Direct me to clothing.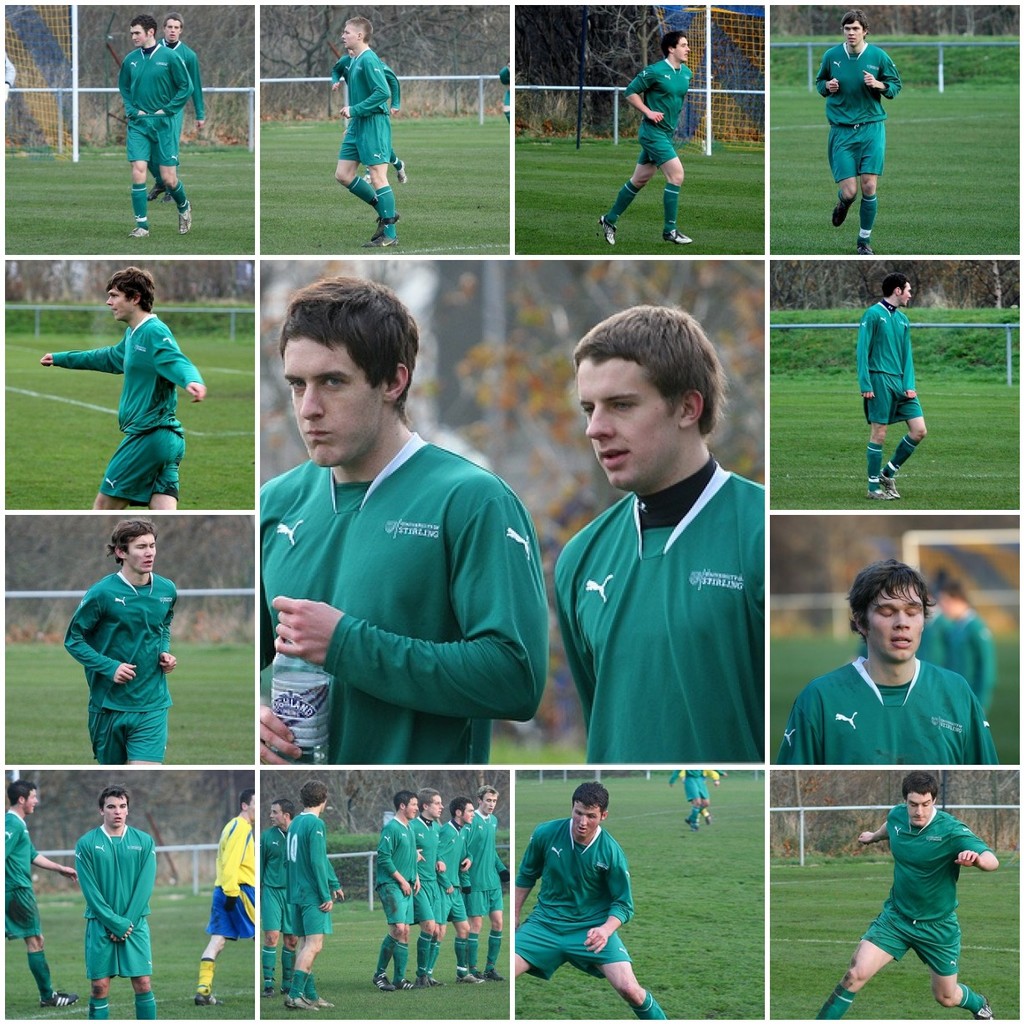
Direction: pyautogui.locateOnScreen(773, 659, 996, 764).
